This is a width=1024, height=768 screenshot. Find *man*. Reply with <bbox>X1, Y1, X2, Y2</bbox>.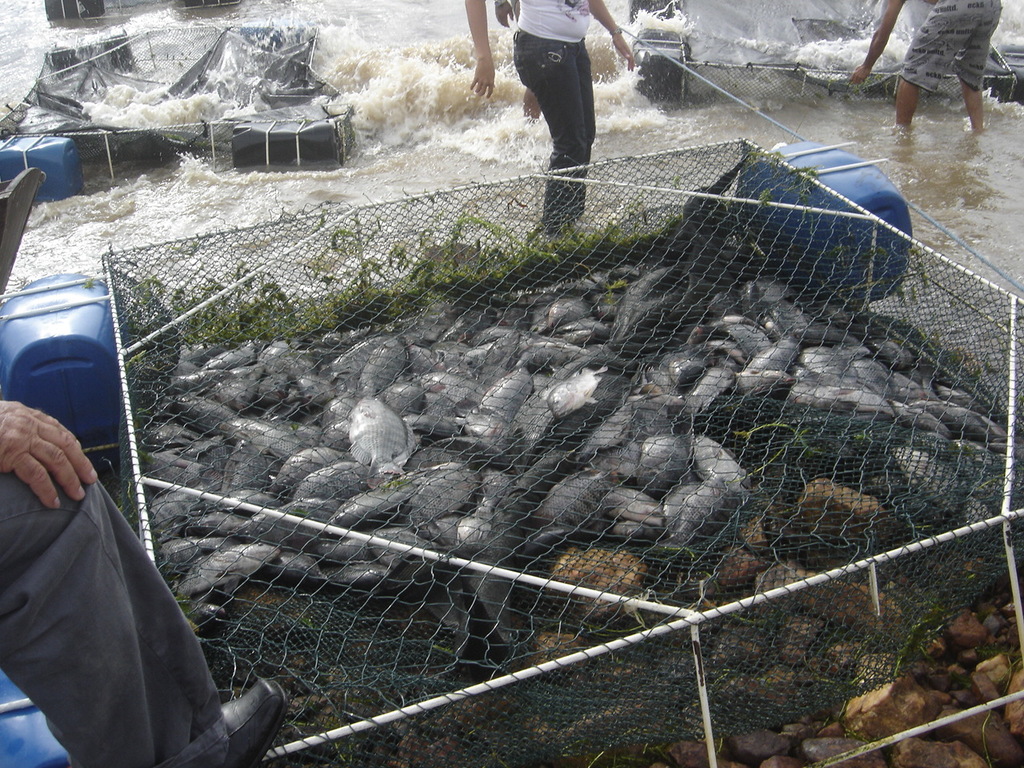
<bbox>462, 0, 636, 242</bbox>.
